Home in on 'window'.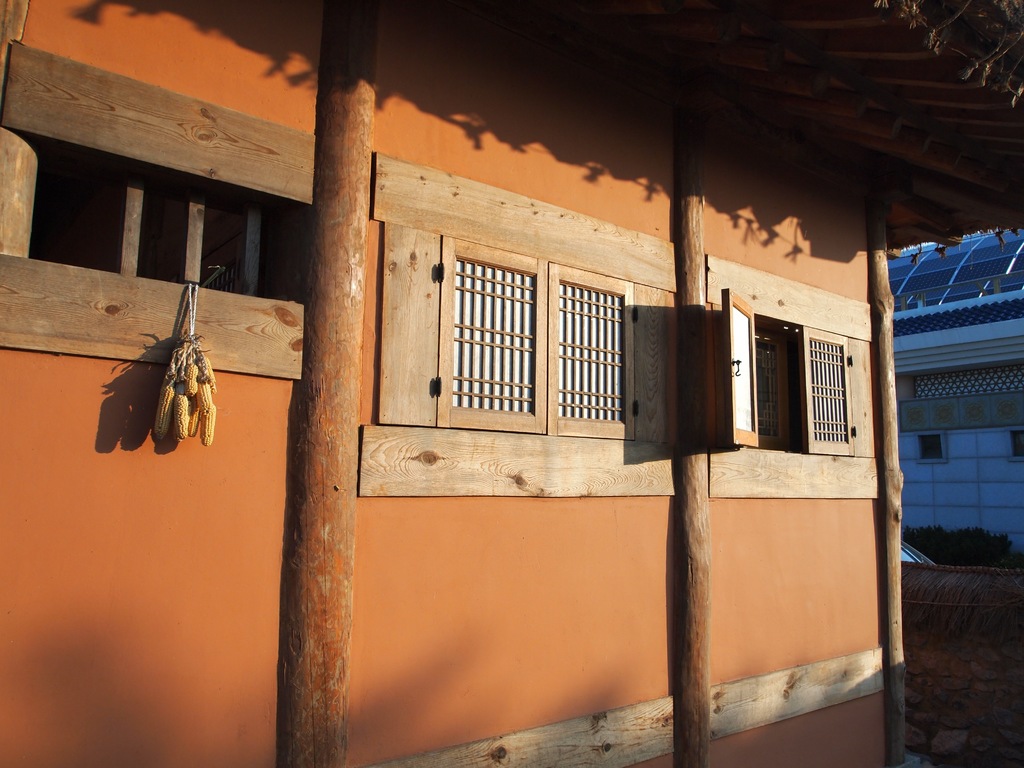
Homed in at x1=915, y1=428, x2=953, y2=467.
